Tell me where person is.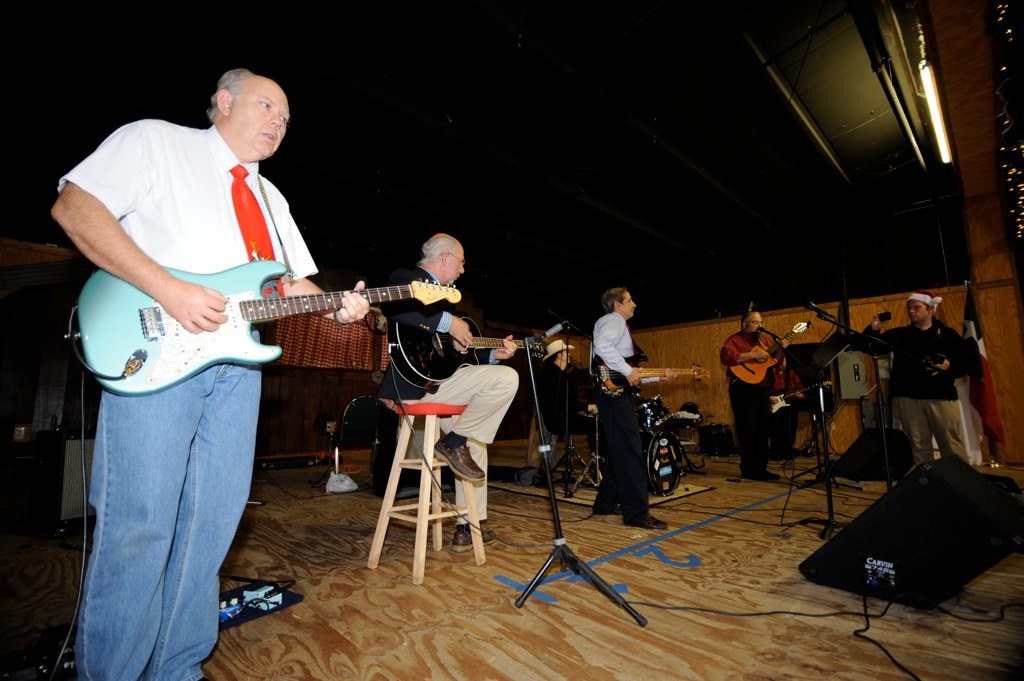
person is at rect(48, 68, 375, 680).
